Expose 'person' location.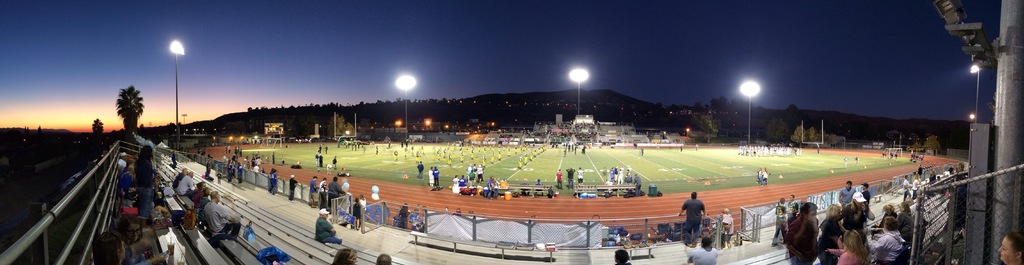
Exposed at [769, 197, 788, 246].
